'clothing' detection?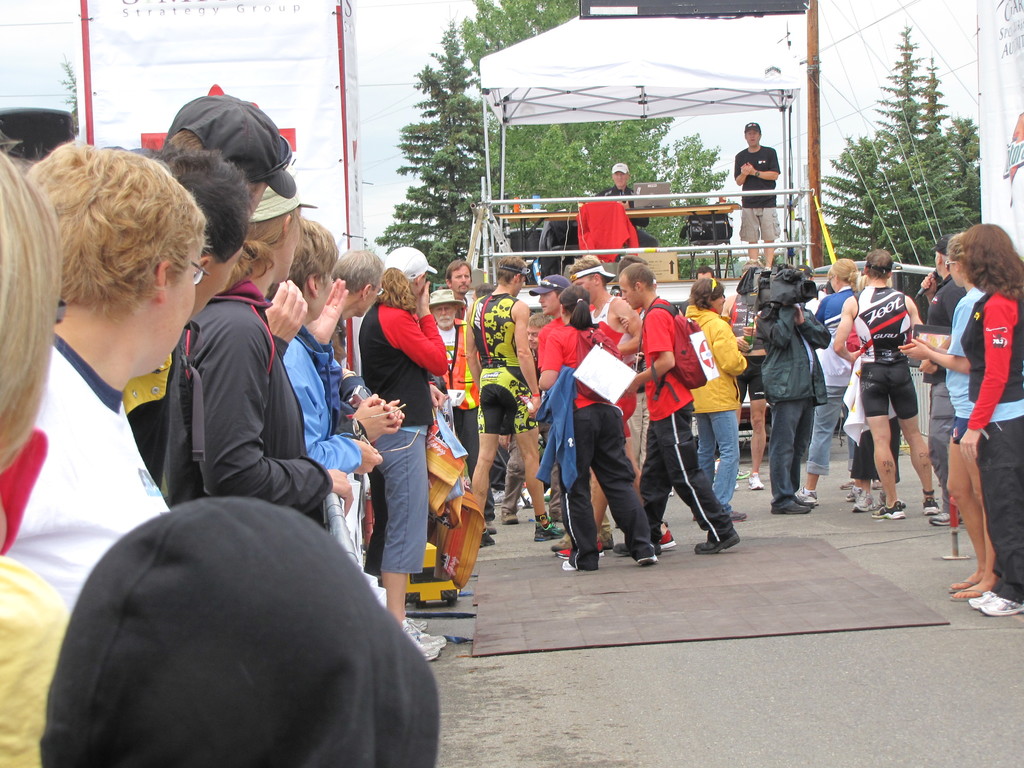
[40,495,436,767]
